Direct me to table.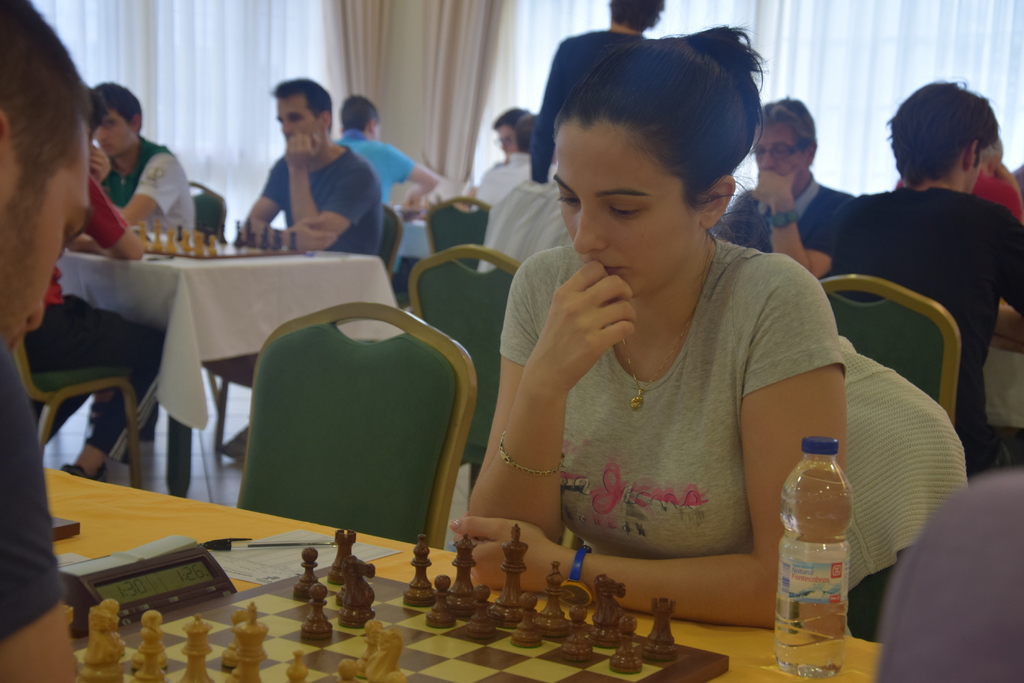
Direction: [left=8, top=214, right=408, bottom=523].
